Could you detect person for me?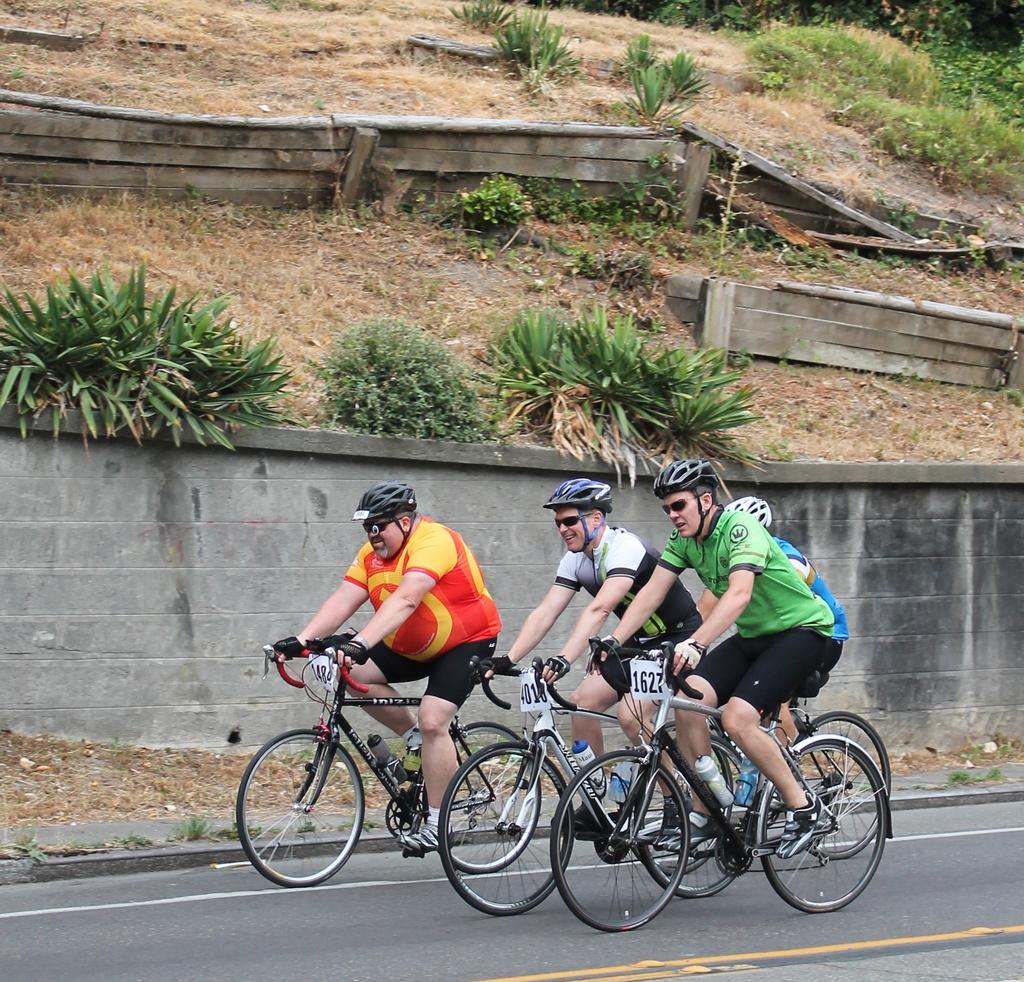
Detection result: {"x1": 581, "y1": 464, "x2": 850, "y2": 855}.
